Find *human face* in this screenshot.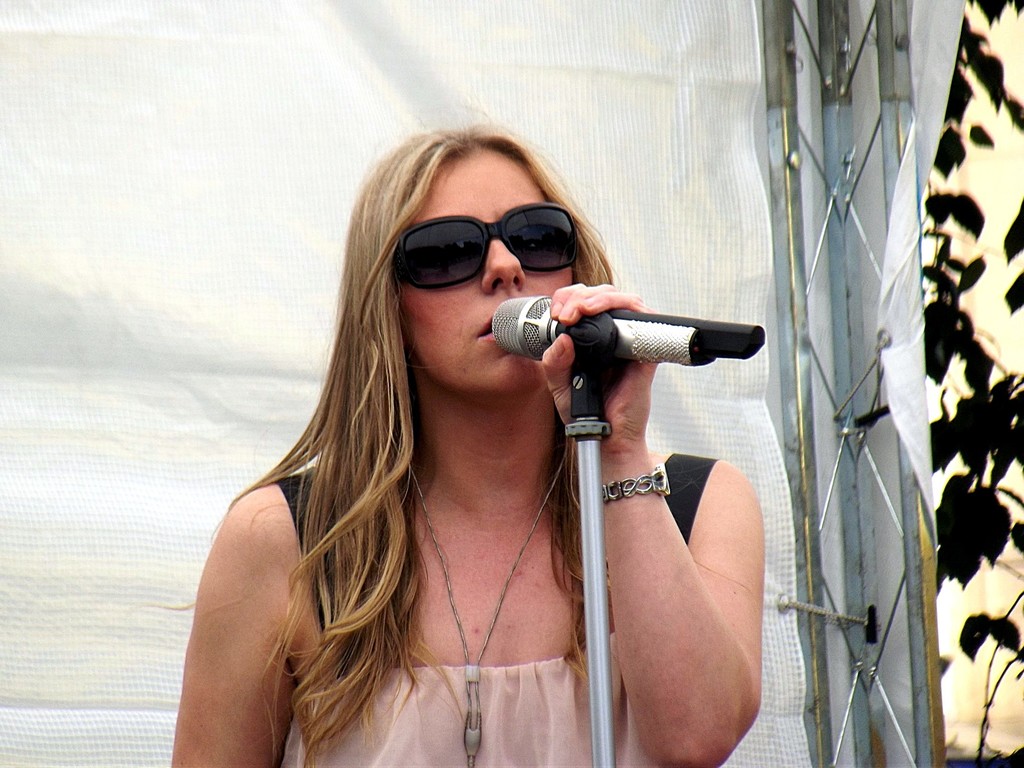
The bounding box for *human face* is 390,140,578,383.
